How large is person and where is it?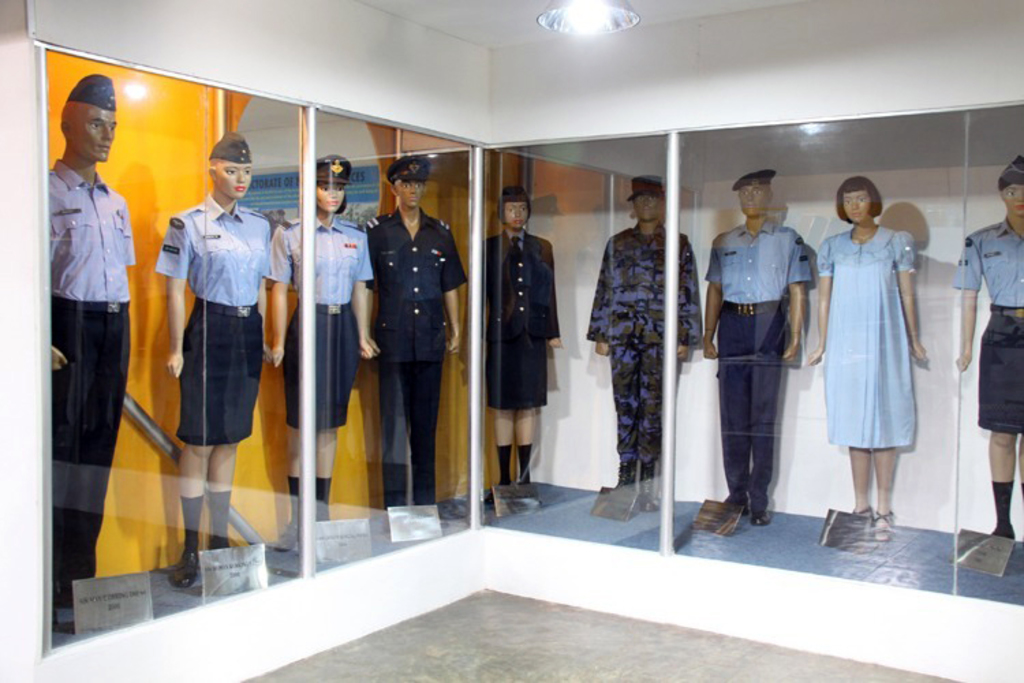
Bounding box: <bbox>950, 153, 1023, 566</bbox>.
